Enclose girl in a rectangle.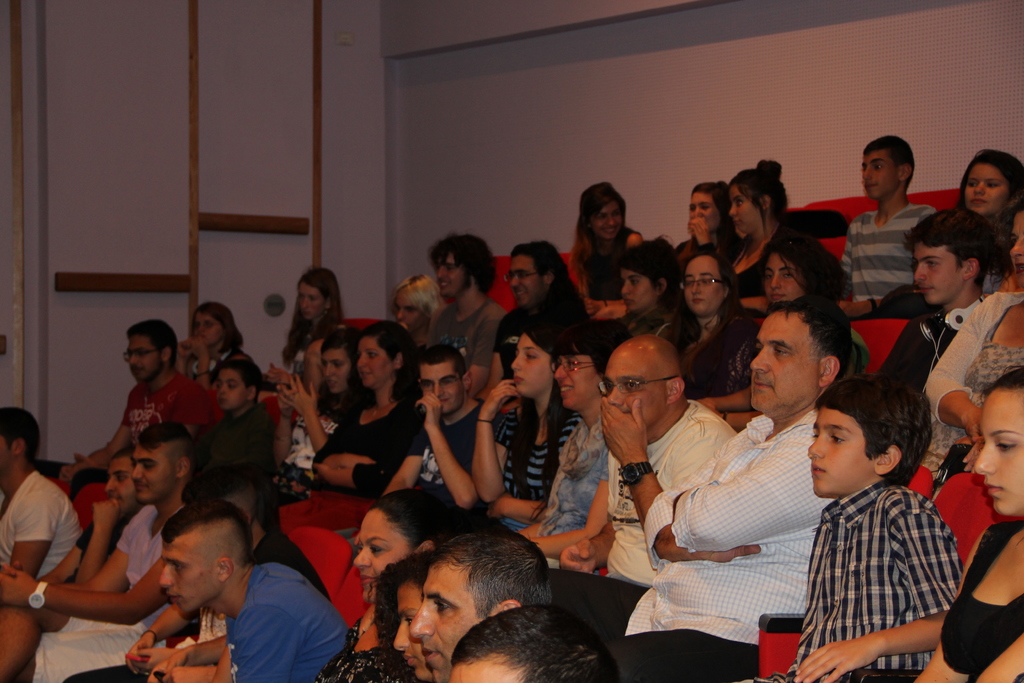
(723, 154, 794, 330).
